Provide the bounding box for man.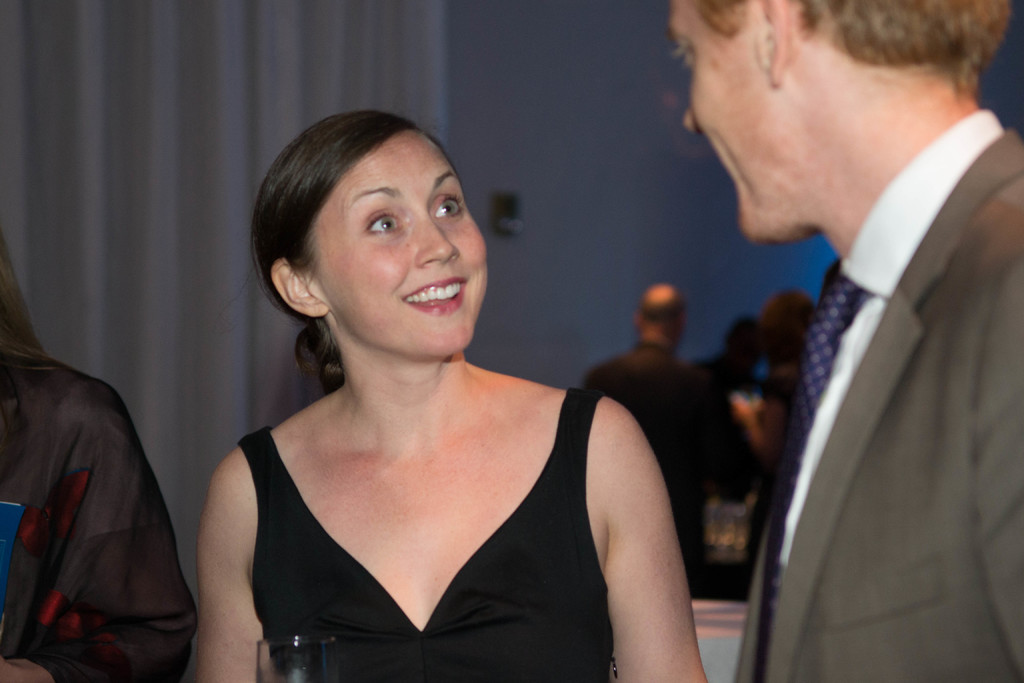
696, 0, 1023, 673.
